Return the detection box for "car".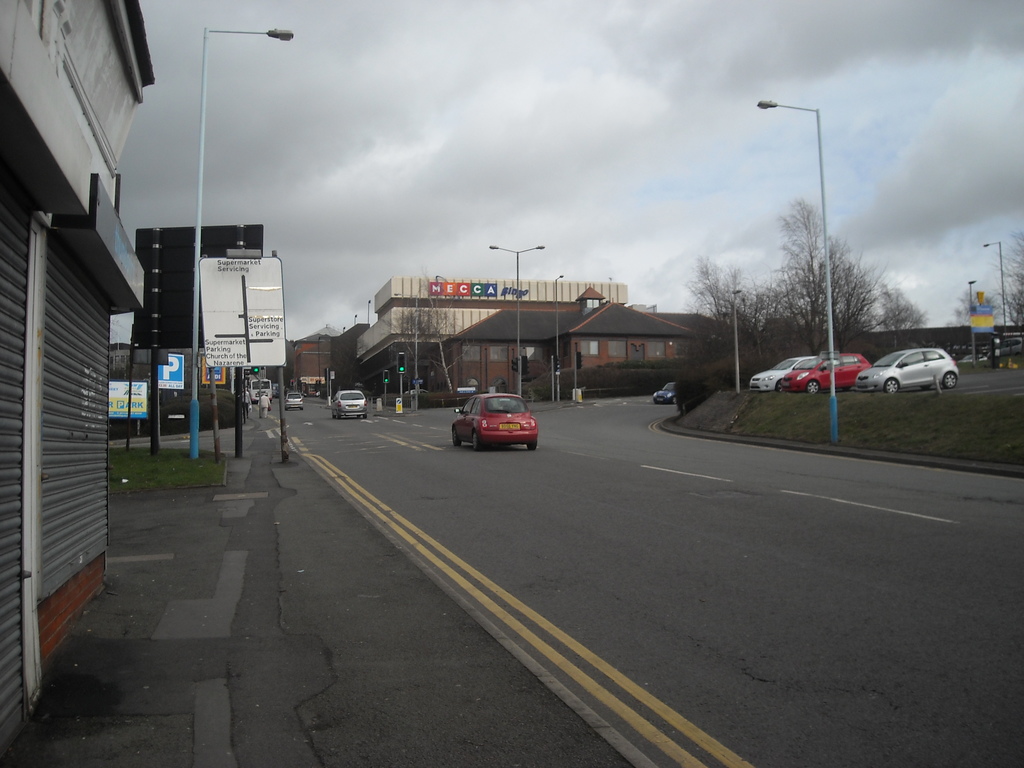
select_region(326, 388, 369, 419).
